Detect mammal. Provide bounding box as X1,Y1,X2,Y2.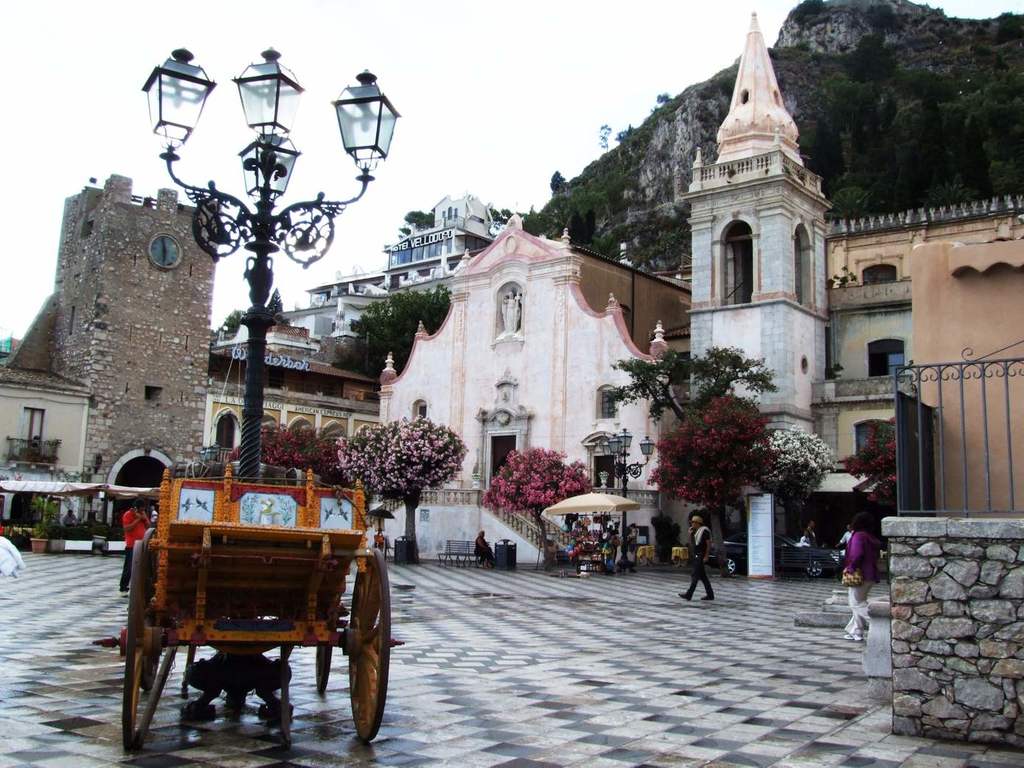
839,526,851,544.
